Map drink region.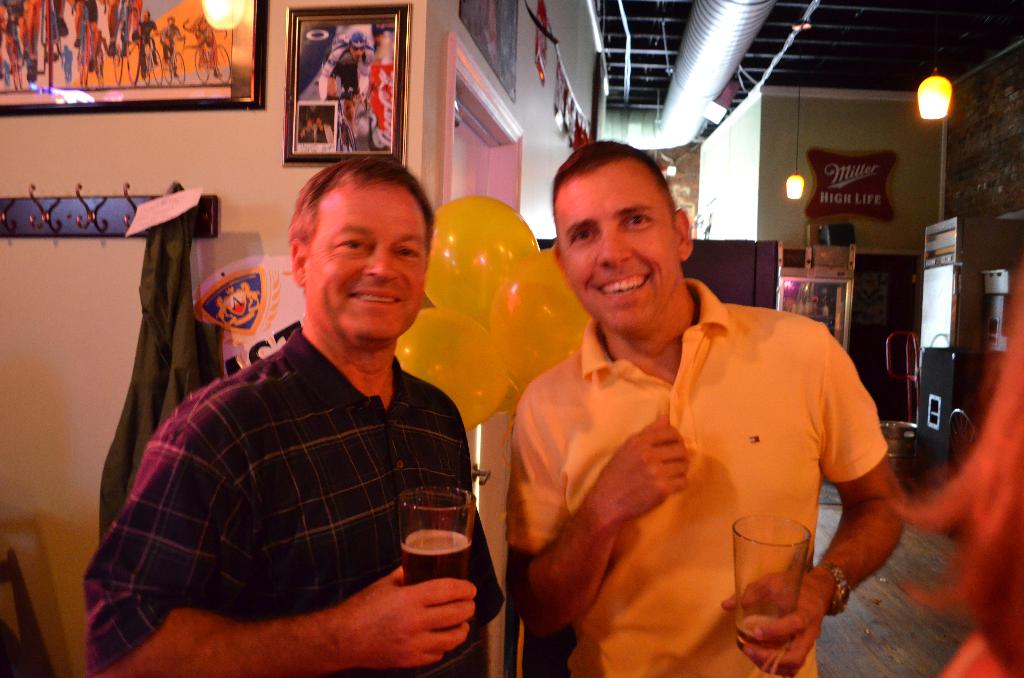
Mapped to bbox=(730, 508, 830, 654).
